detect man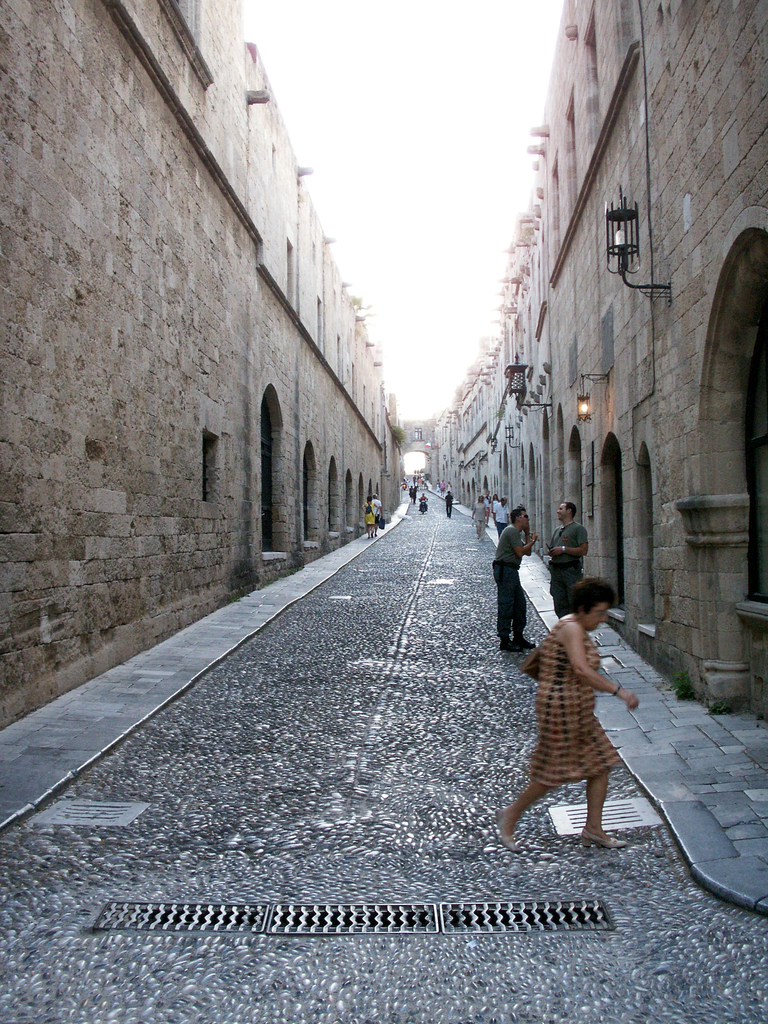
Rect(492, 497, 520, 547)
